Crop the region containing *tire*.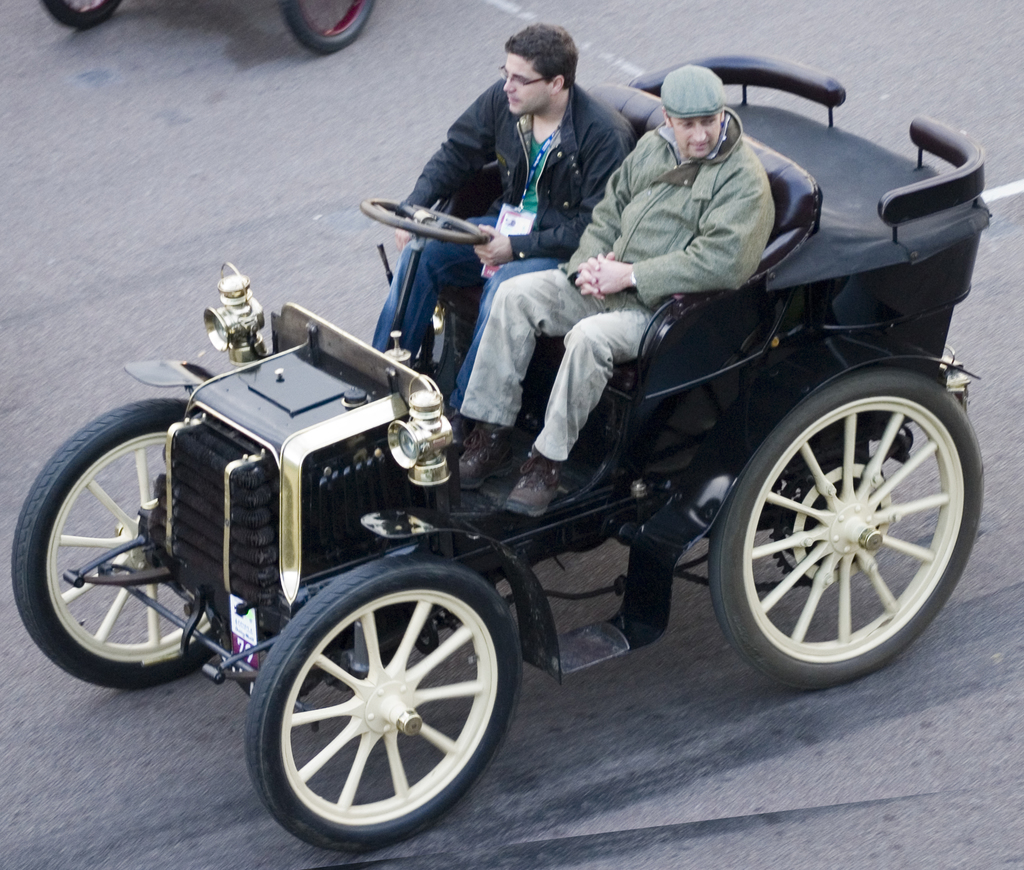
Crop region: x1=247, y1=554, x2=516, y2=858.
